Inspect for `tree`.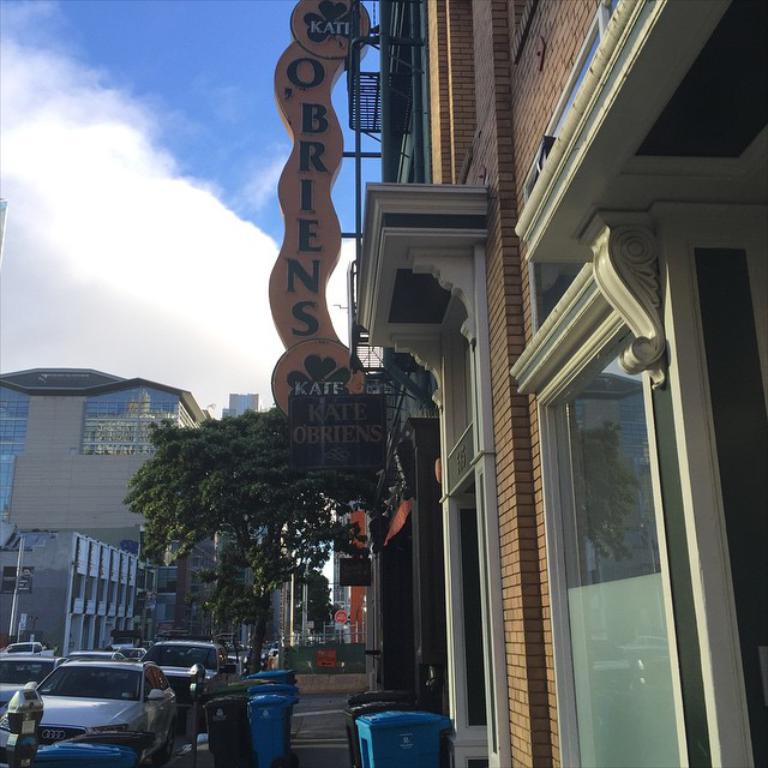
Inspection: 72:390:420:678.
